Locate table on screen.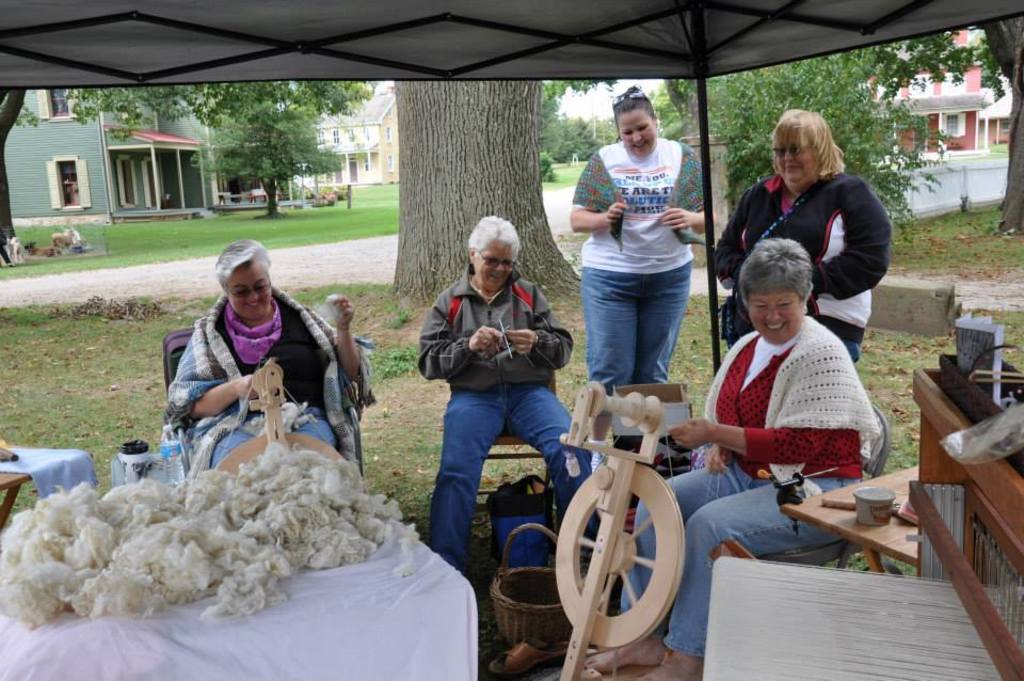
On screen at Rect(1, 441, 93, 532).
